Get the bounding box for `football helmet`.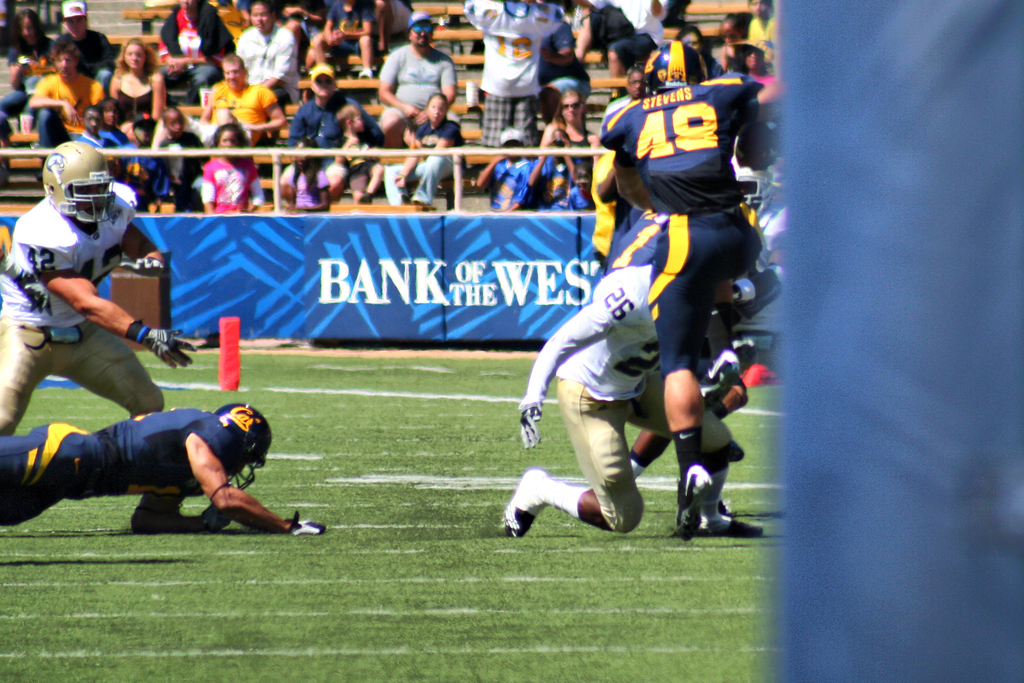
pyautogui.locateOnScreen(209, 399, 272, 486).
